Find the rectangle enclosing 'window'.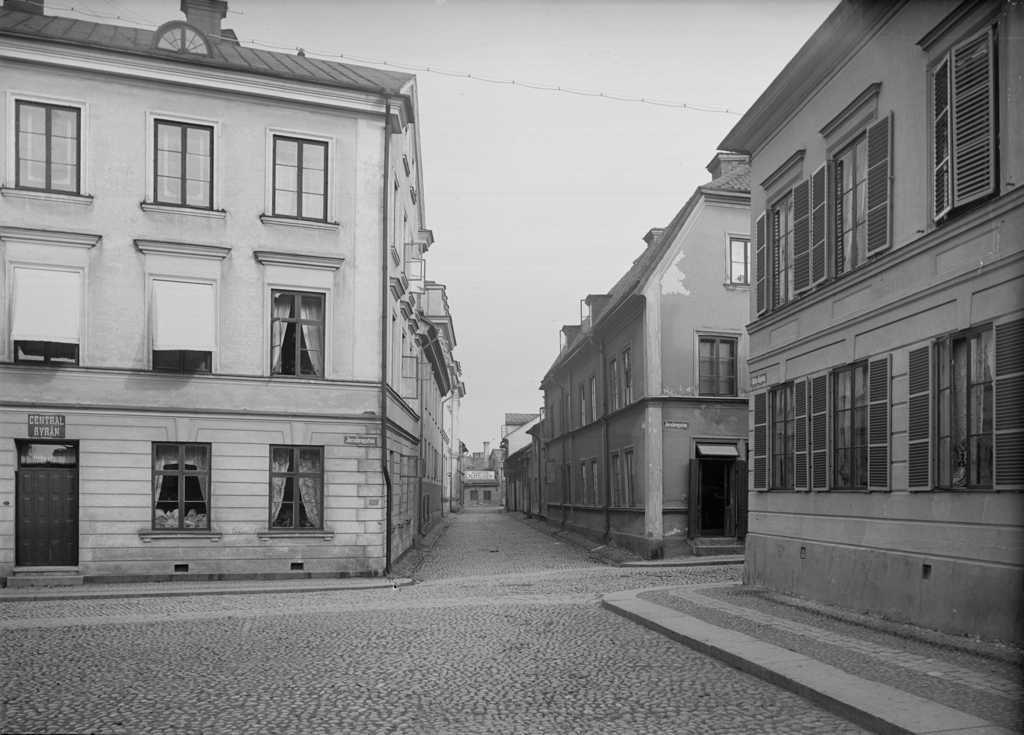
[605,353,622,415].
